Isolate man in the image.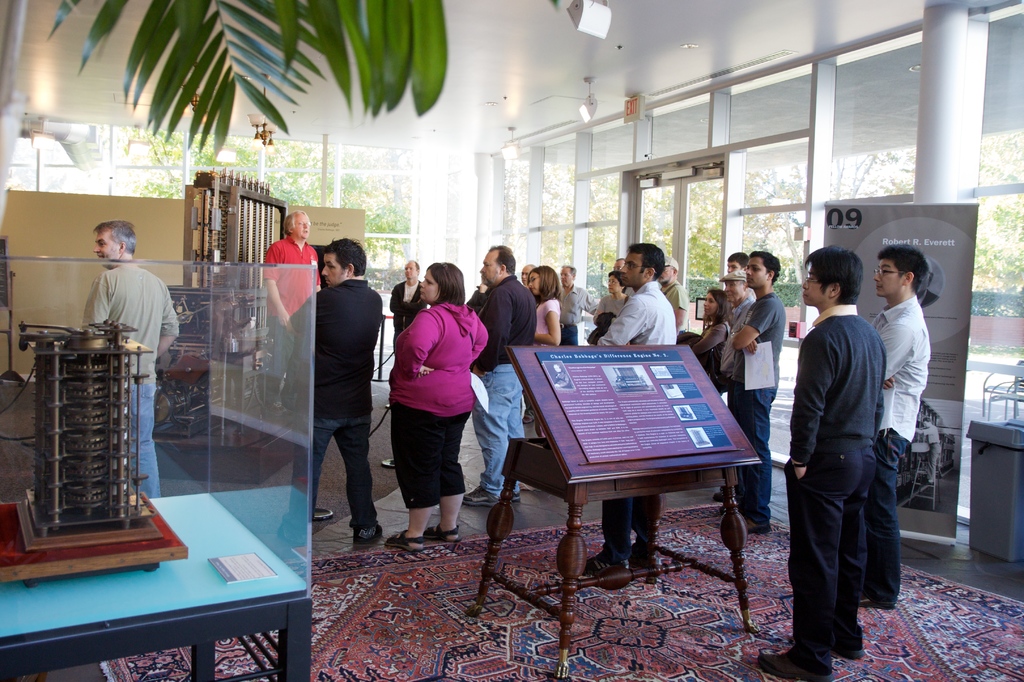
Isolated region: rect(714, 271, 761, 411).
